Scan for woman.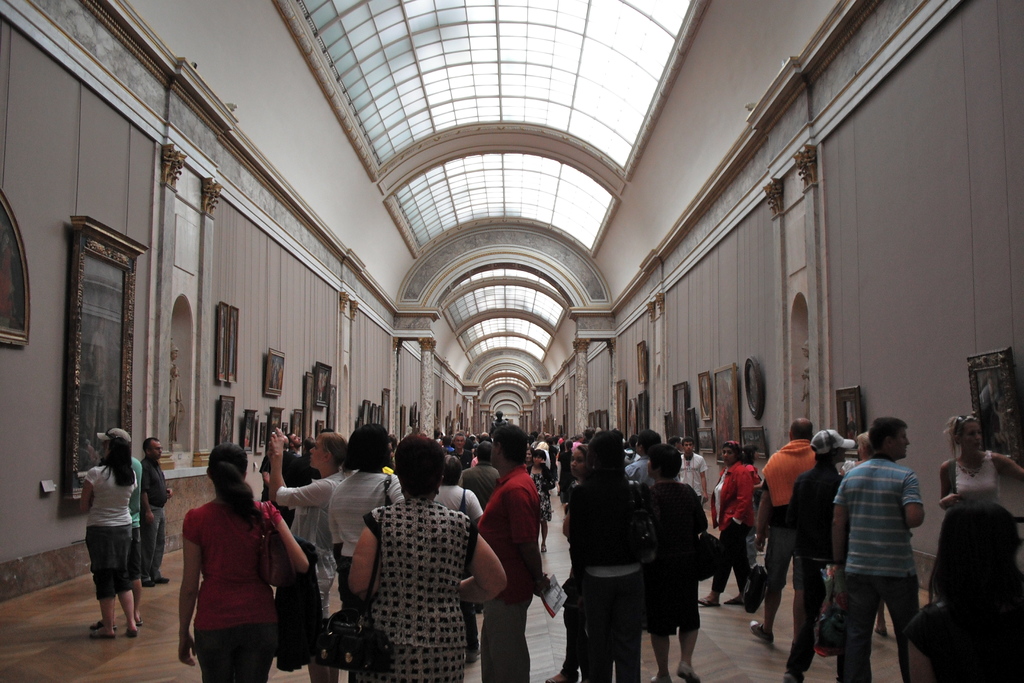
Scan result: [266, 424, 353, 682].
